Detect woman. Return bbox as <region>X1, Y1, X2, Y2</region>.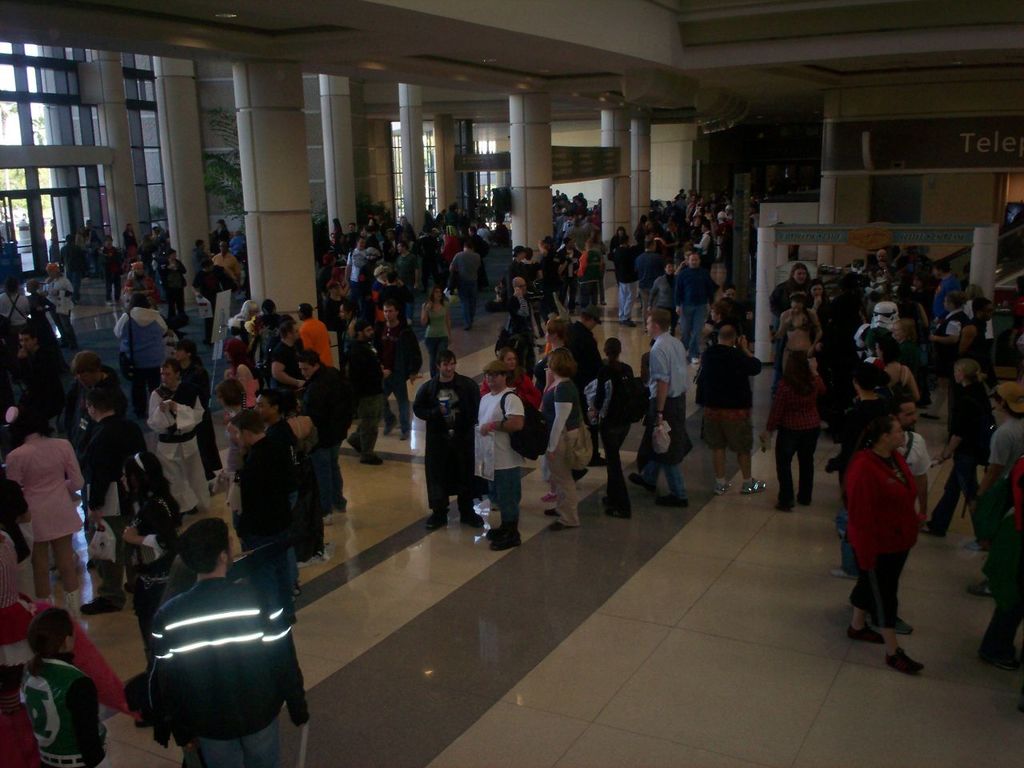
<region>959, 284, 986, 342</region>.
